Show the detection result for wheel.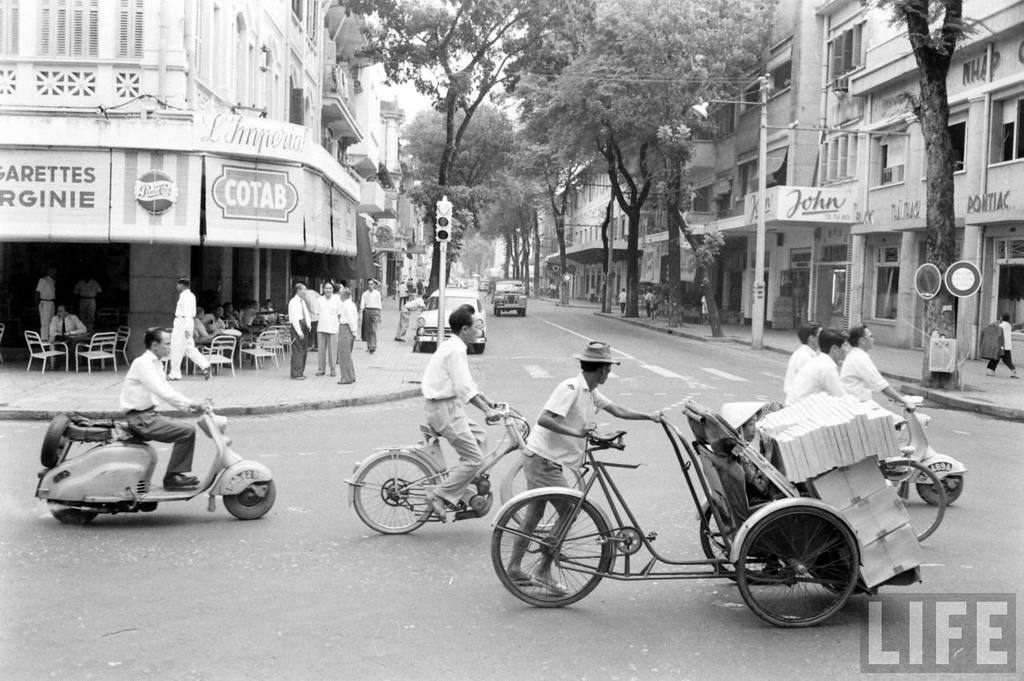
<bbox>700, 512, 749, 575</bbox>.
